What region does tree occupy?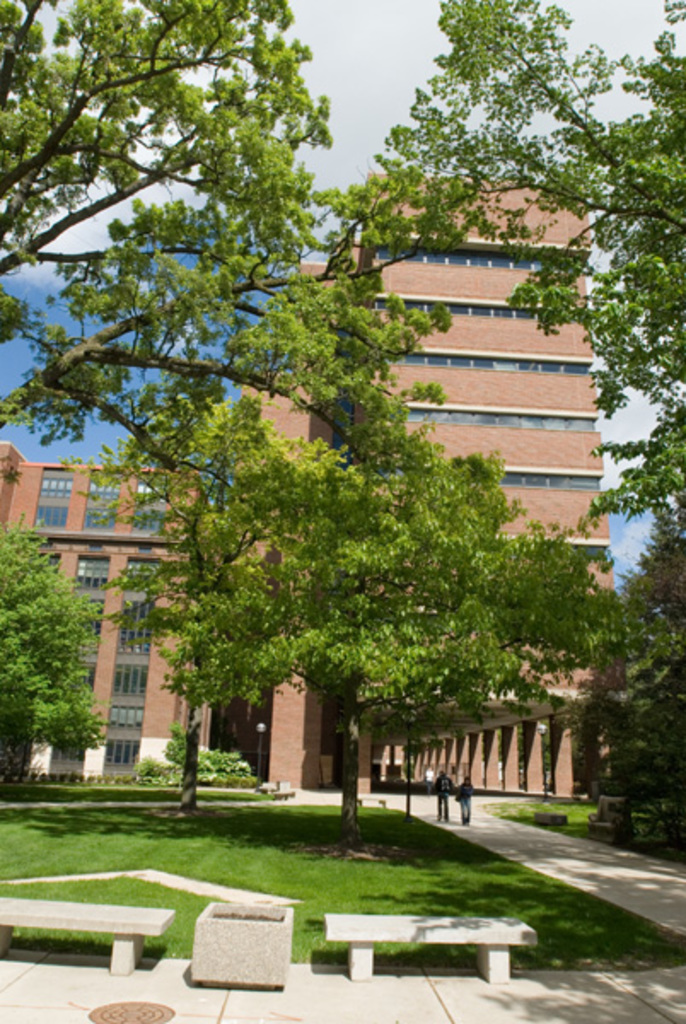
x1=0 y1=0 x2=375 y2=387.
